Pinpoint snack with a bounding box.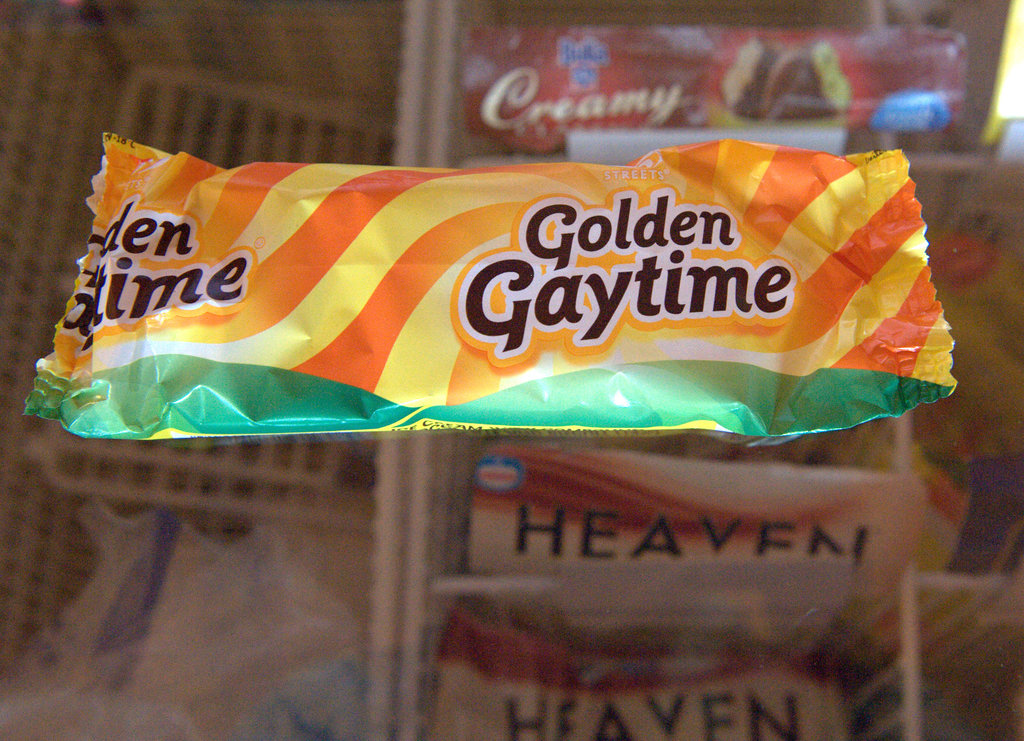
l=33, t=131, r=942, b=411.
